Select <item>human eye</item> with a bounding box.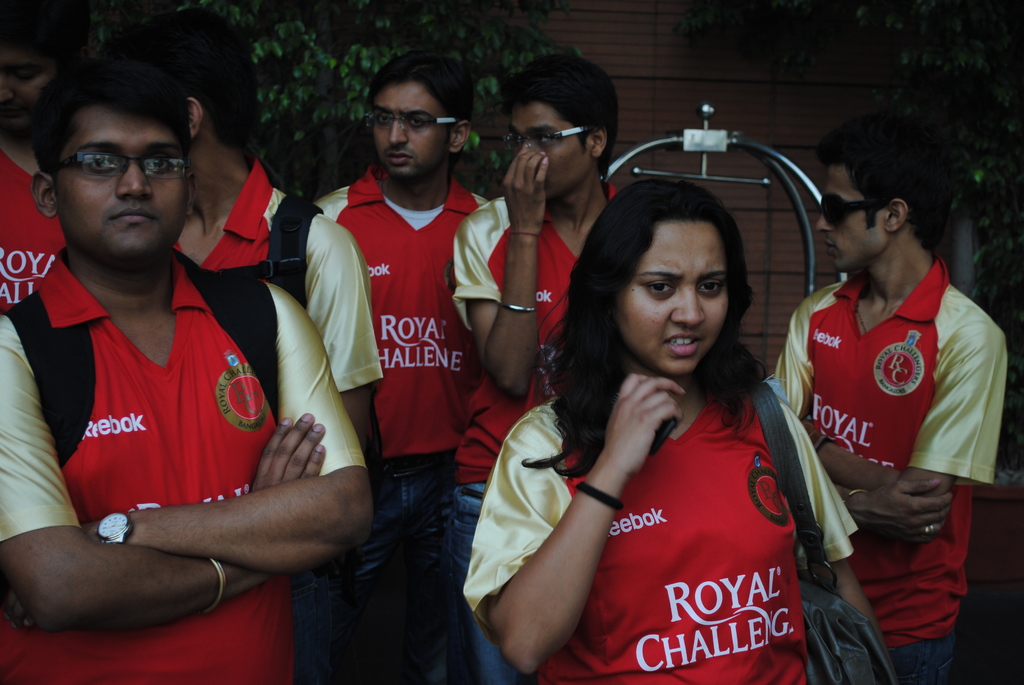
505,131,519,149.
